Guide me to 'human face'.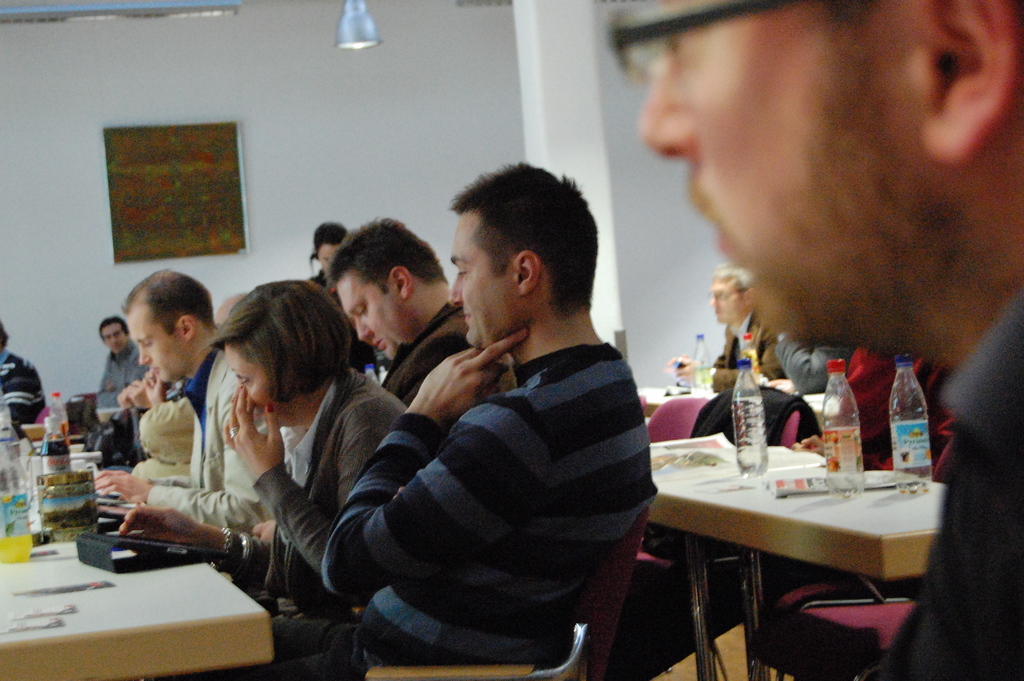
Guidance: locate(100, 324, 125, 354).
